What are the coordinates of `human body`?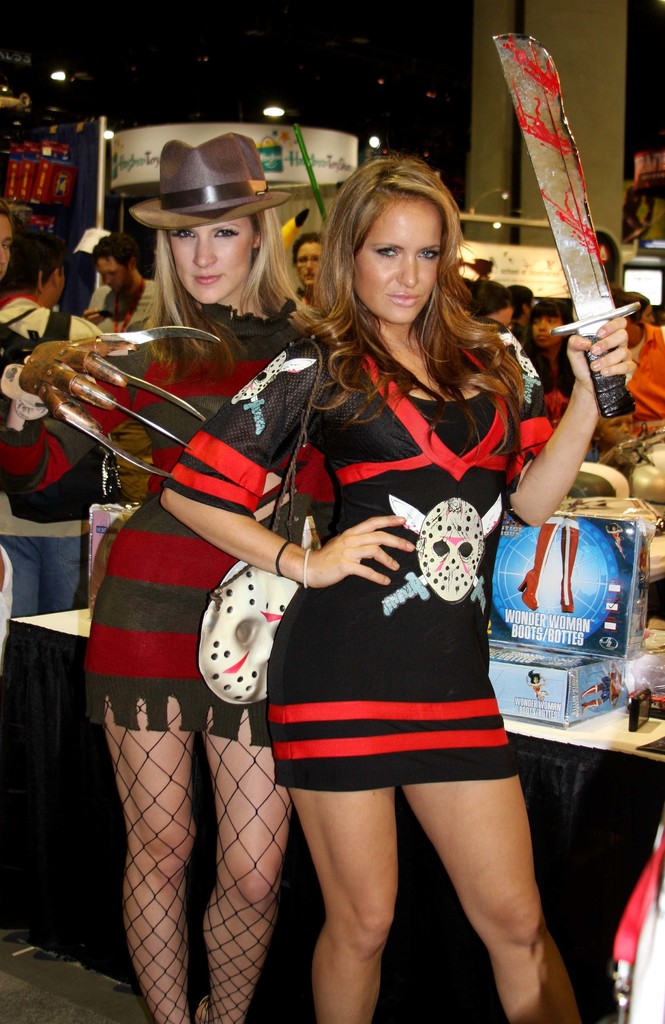
<region>461, 274, 515, 321</region>.
